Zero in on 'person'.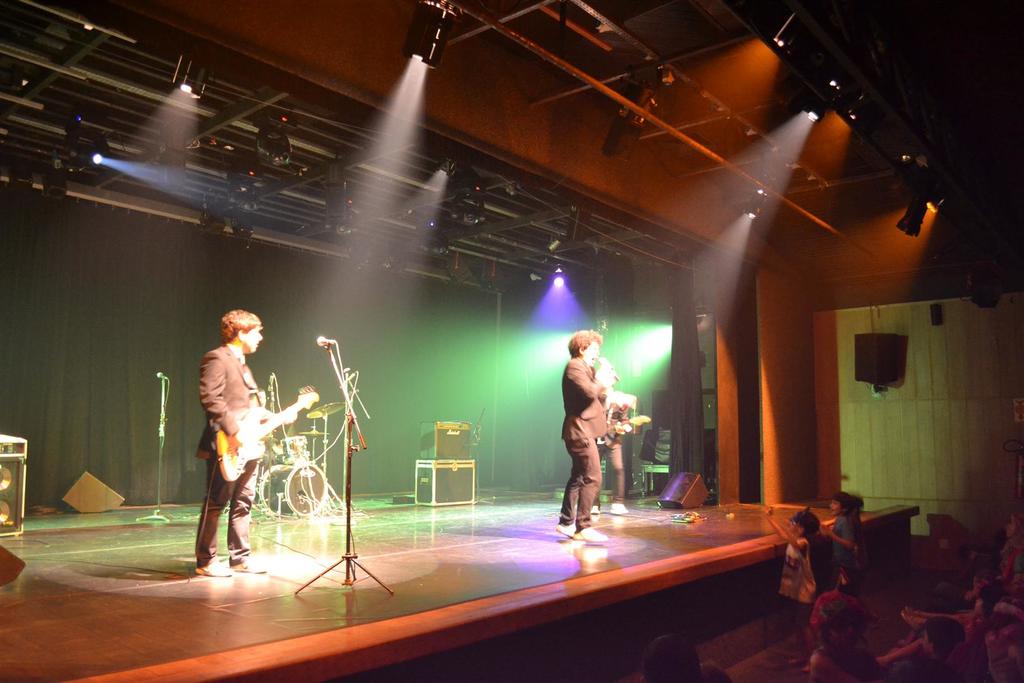
Zeroed in: (762, 499, 817, 648).
